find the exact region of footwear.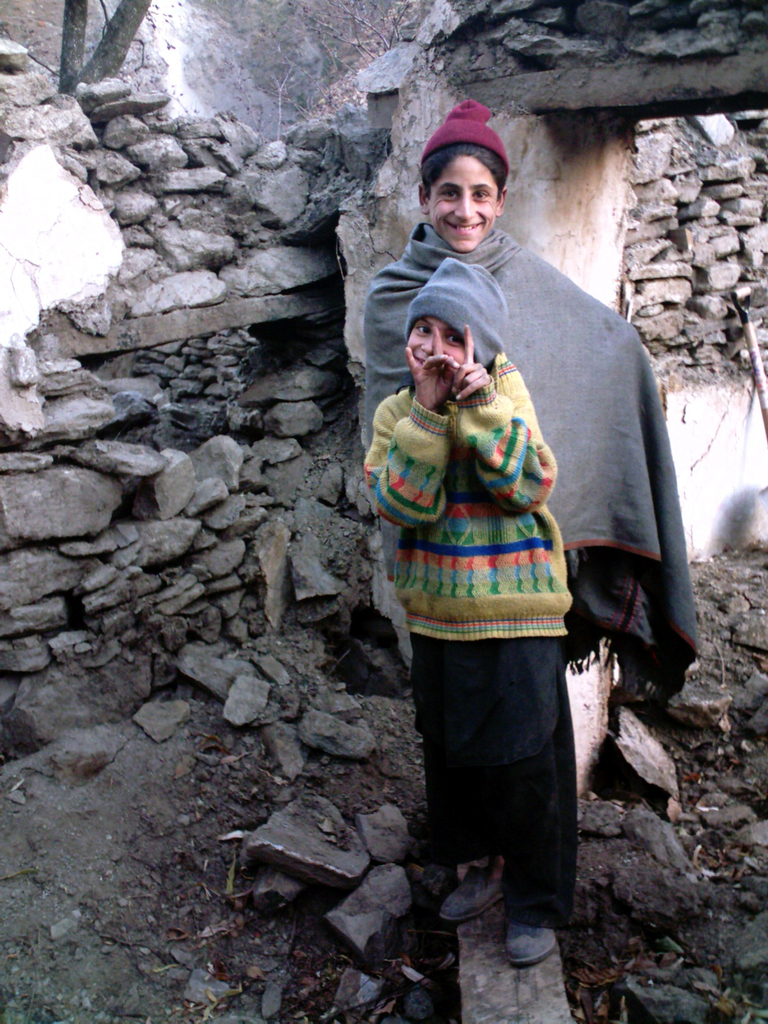
Exact region: 444,871,500,911.
